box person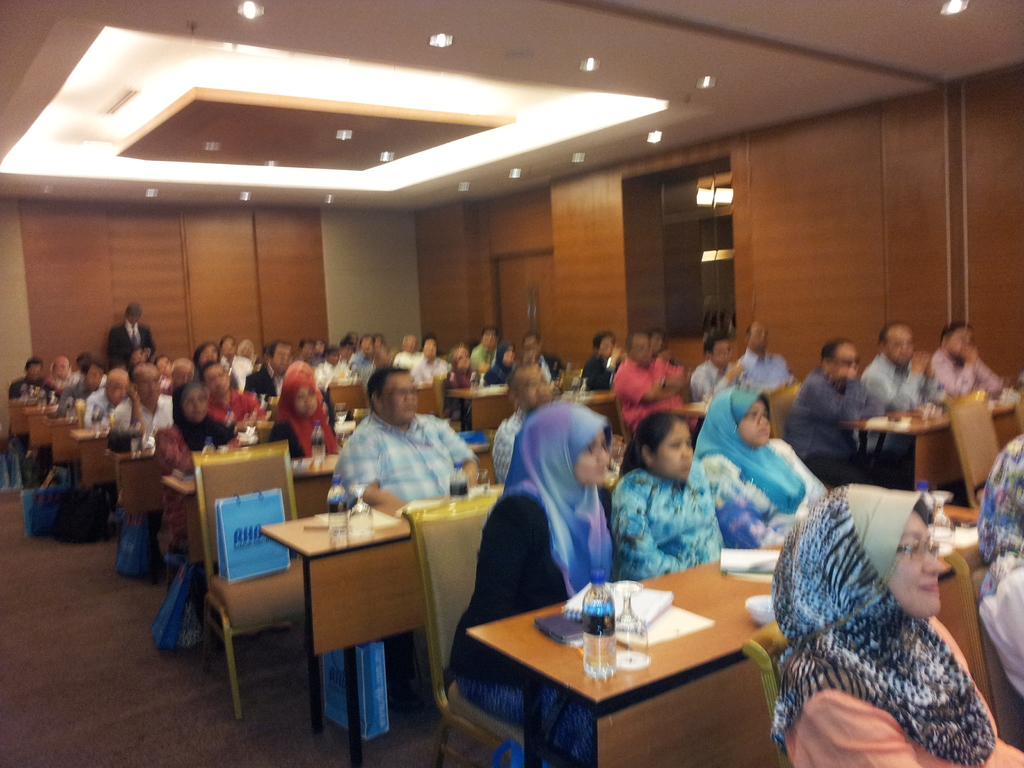
108,360,172,447
